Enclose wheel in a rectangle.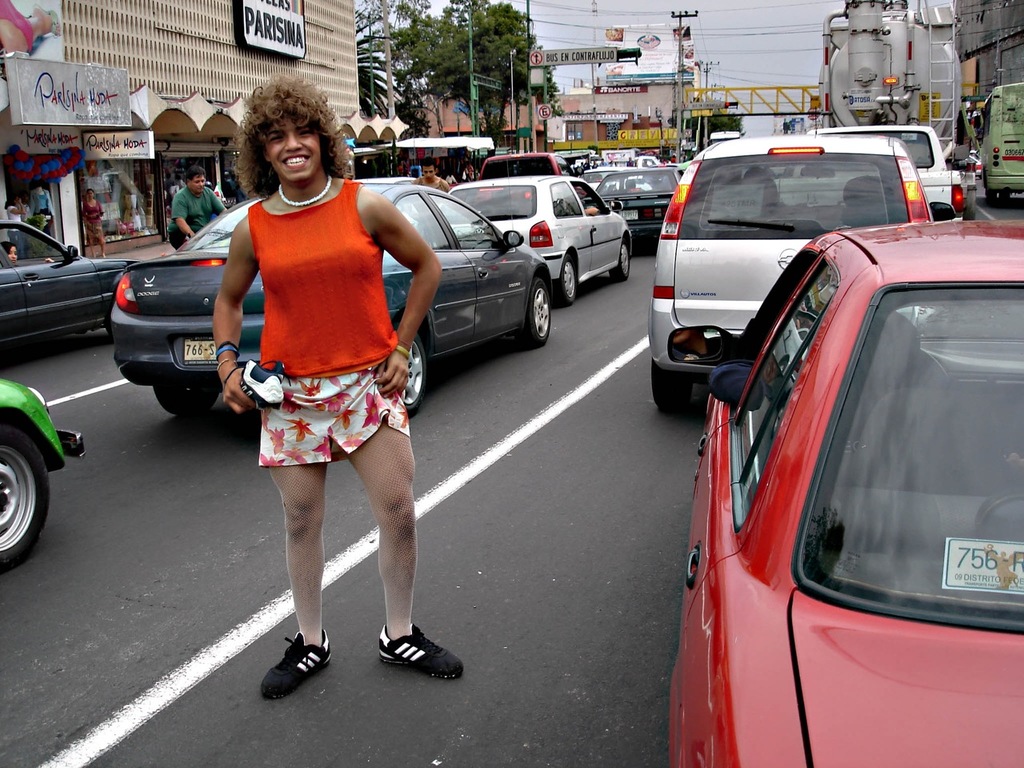
(154, 382, 218, 416).
